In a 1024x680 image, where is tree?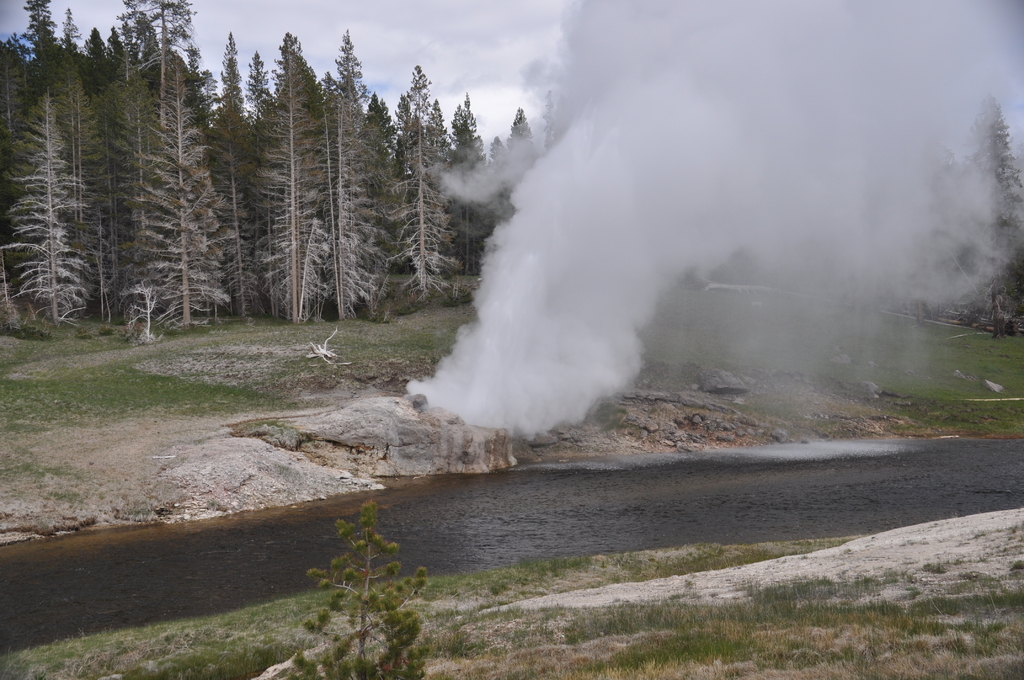
<bbox>0, 33, 27, 85</bbox>.
